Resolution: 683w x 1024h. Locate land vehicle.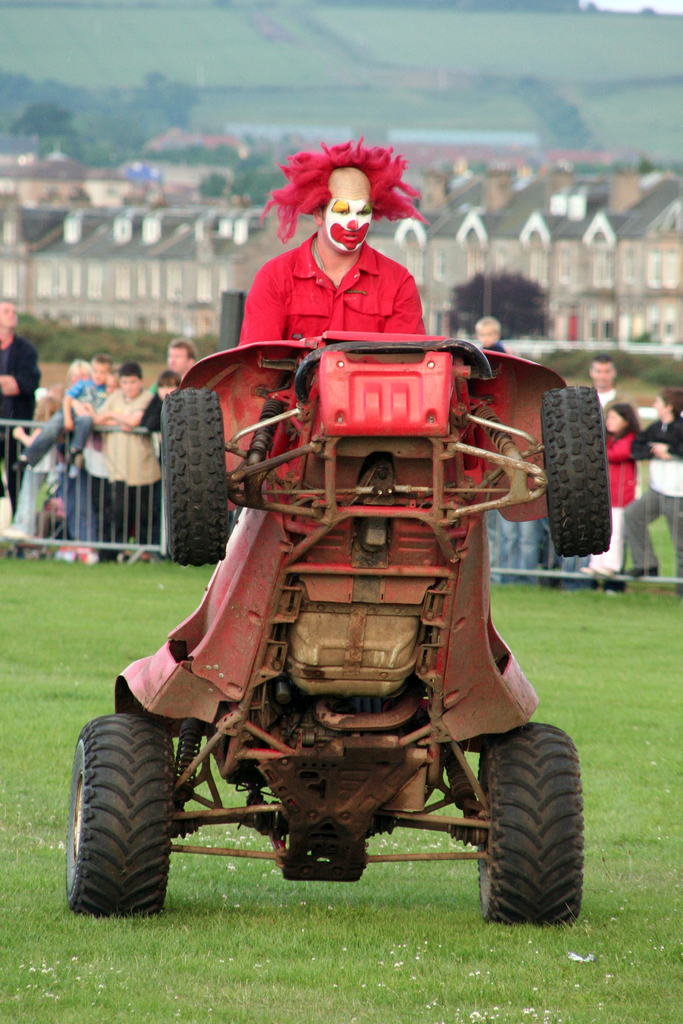
rect(48, 354, 631, 938).
